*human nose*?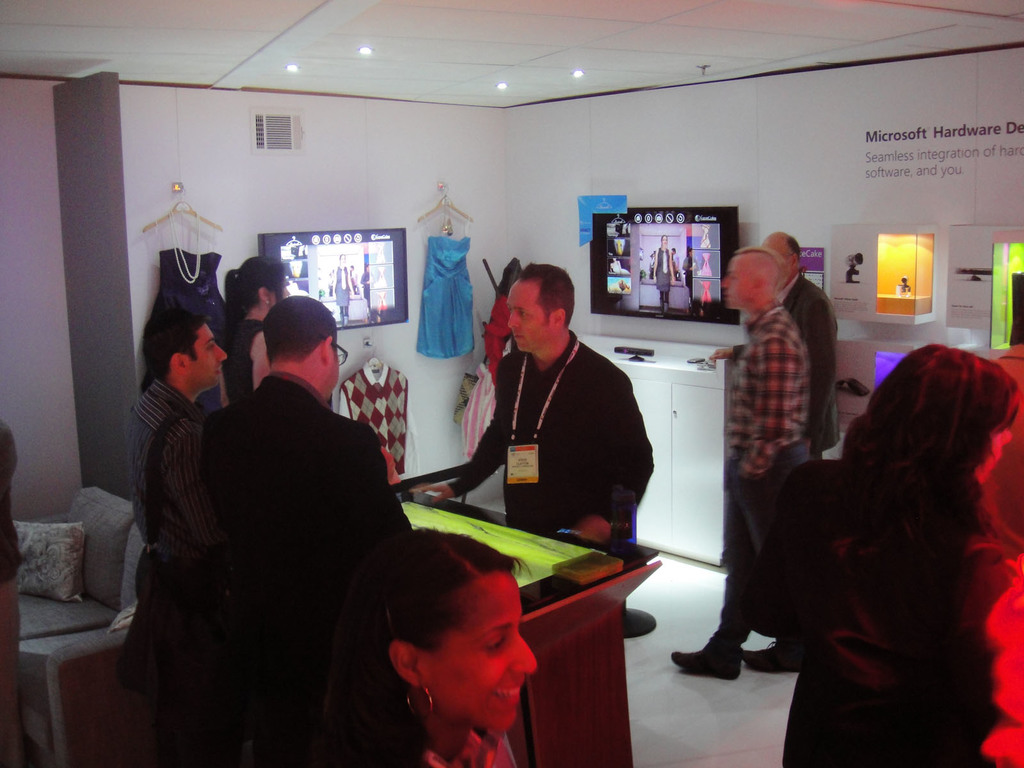
[504, 310, 519, 330]
